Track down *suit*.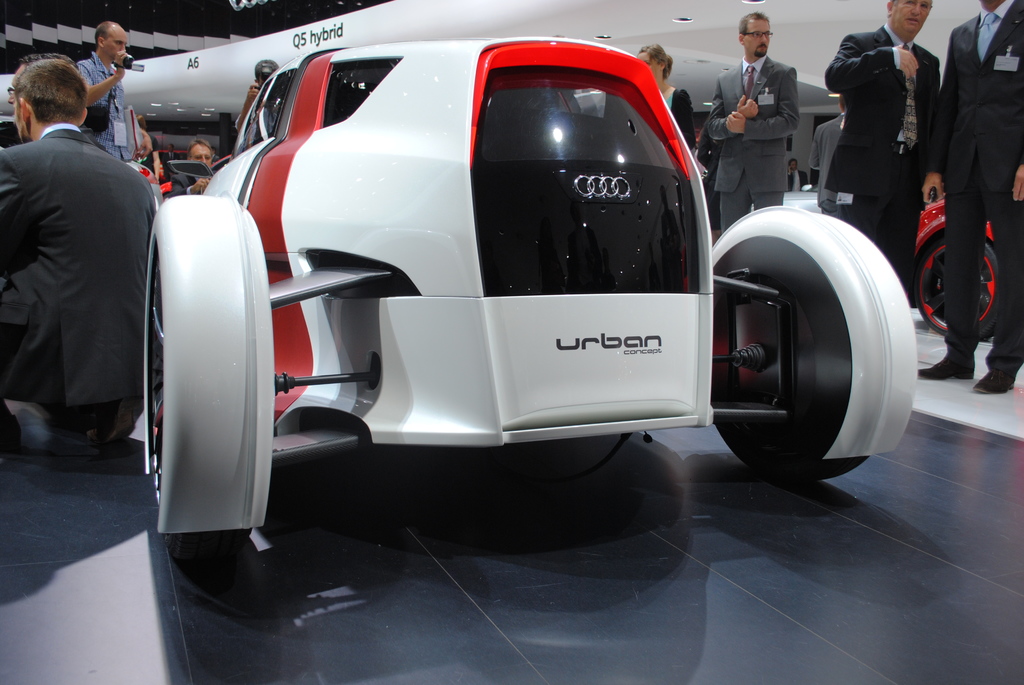
Tracked to <region>925, 0, 1023, 377</region>.
